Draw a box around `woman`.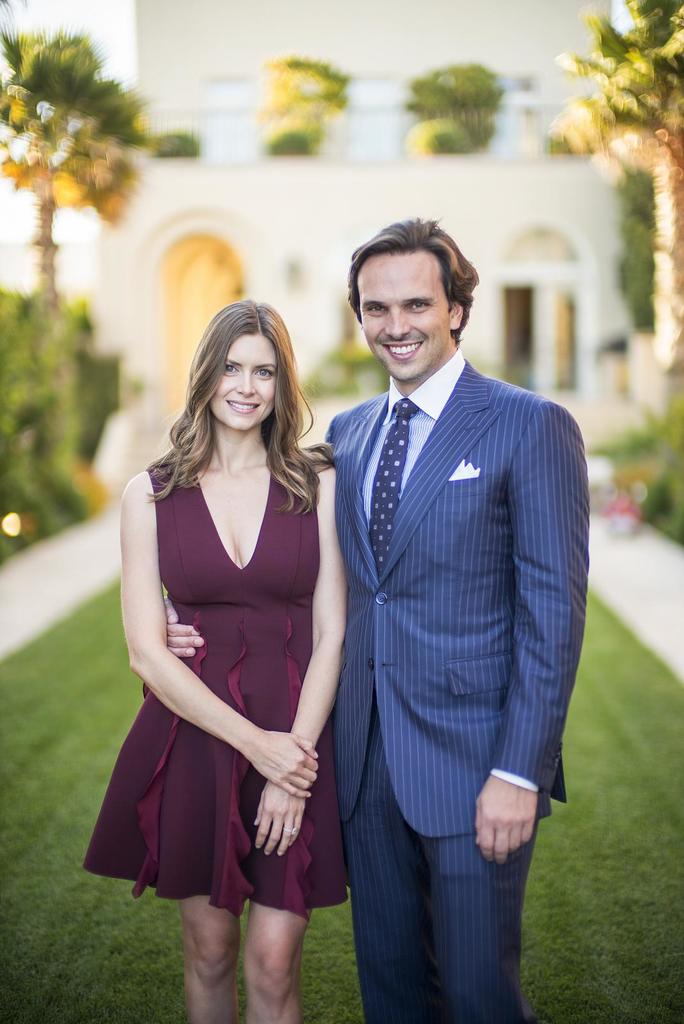
{"x1": 100, "y1": 287, "x2": 342, "y2": 970}.
